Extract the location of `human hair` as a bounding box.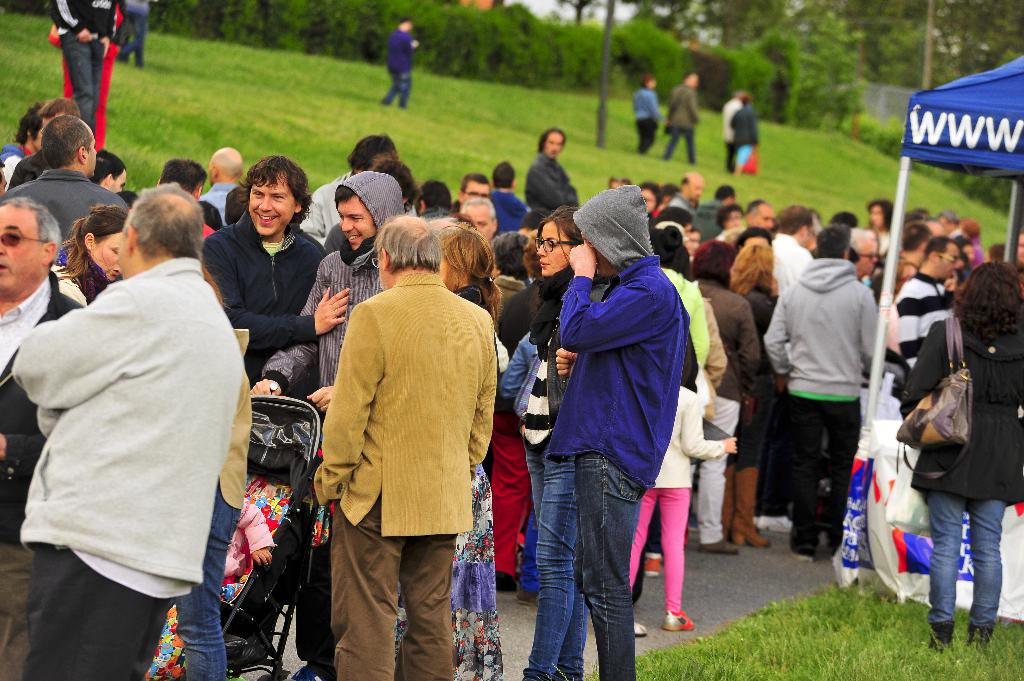
BBox(962, 218, 980, 242).
